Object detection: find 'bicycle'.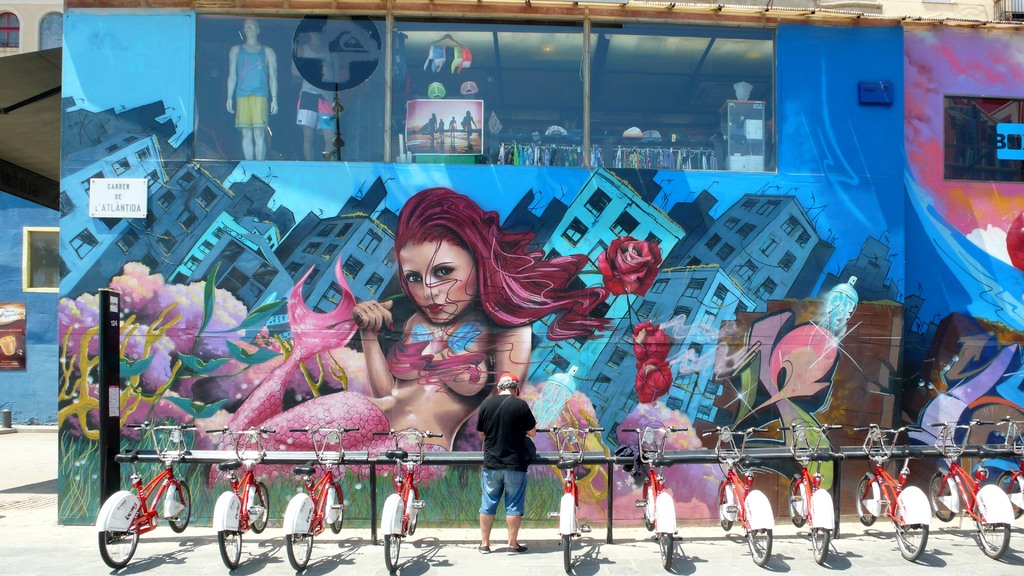
854:420:936:561.
